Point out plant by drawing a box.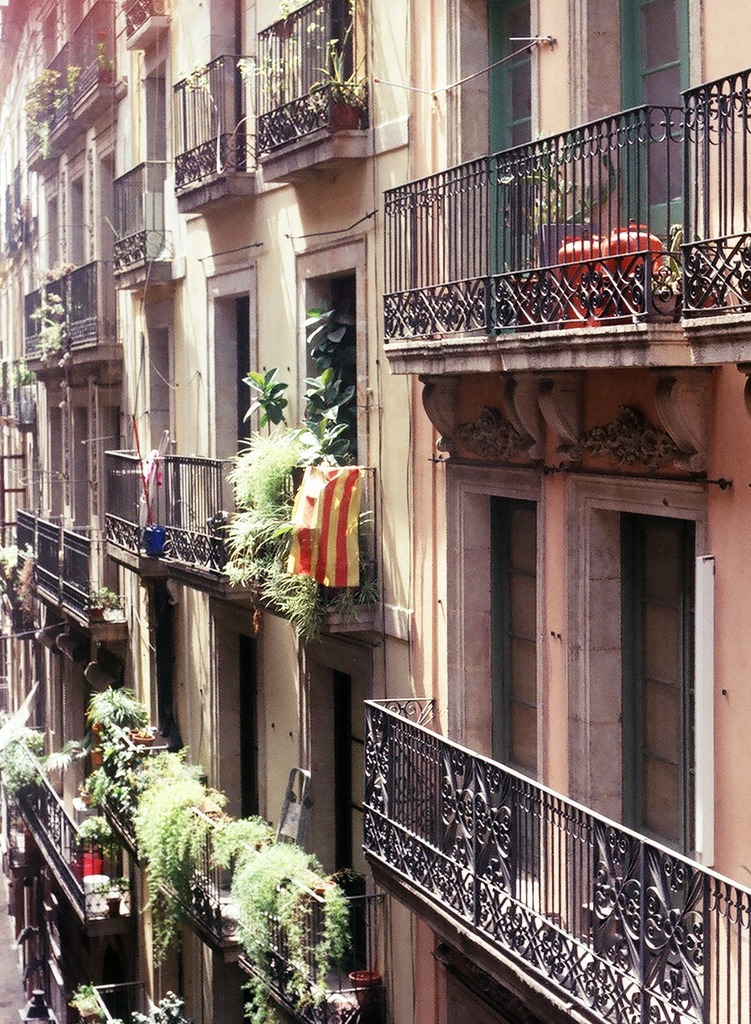
289,3,378,115.
